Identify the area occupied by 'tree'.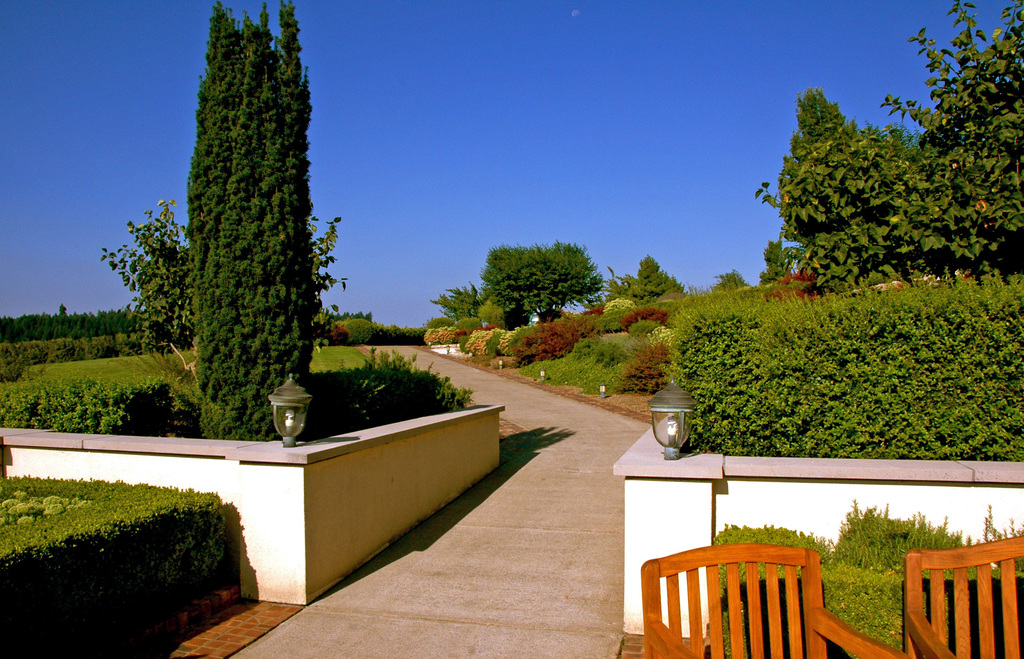
Area: <region>746, 0, 1023, 277</region>.
